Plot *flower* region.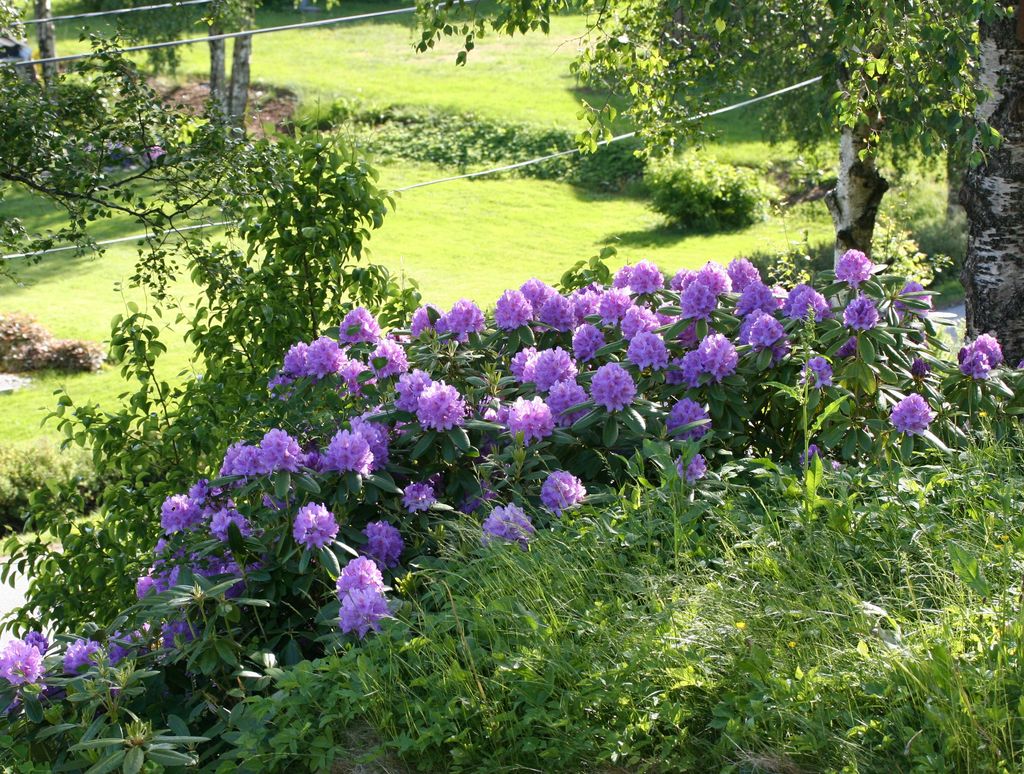
Plotted at [x1=890, y1=395, x2=928, y2=430].
